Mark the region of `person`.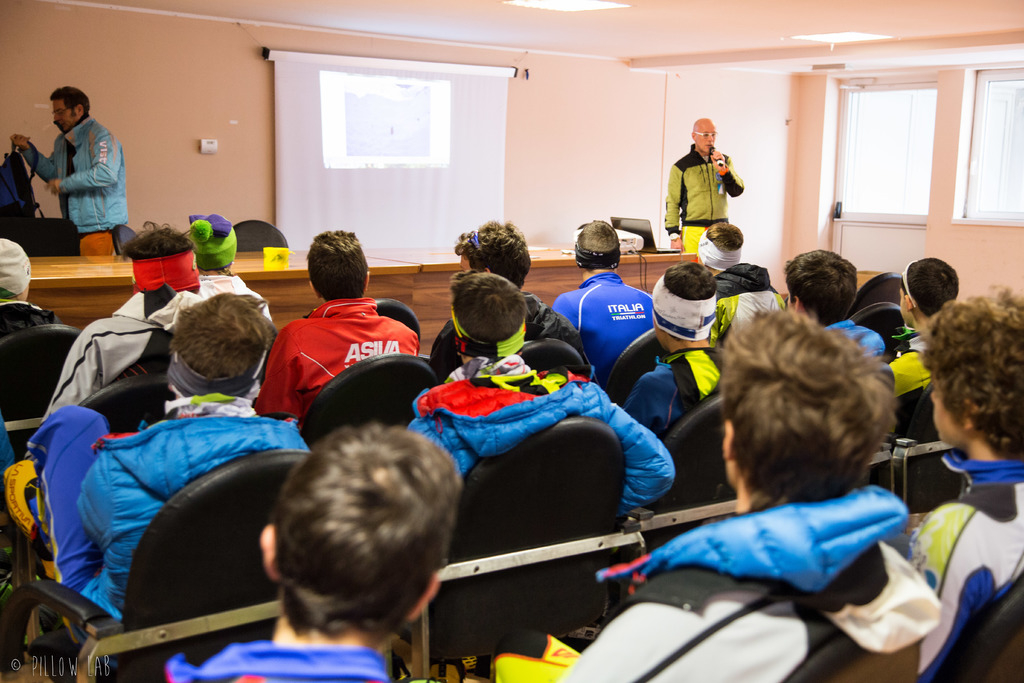
Region: <bbox>408, 269, 652, 522</bbox>.
